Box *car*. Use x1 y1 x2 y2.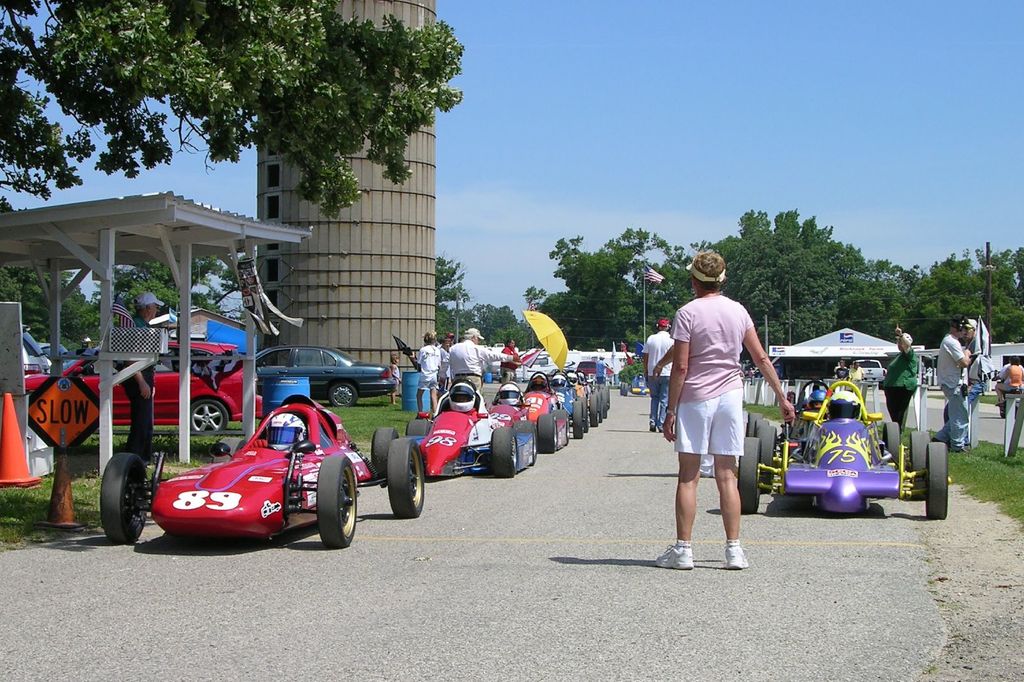
94 396 425 545.
